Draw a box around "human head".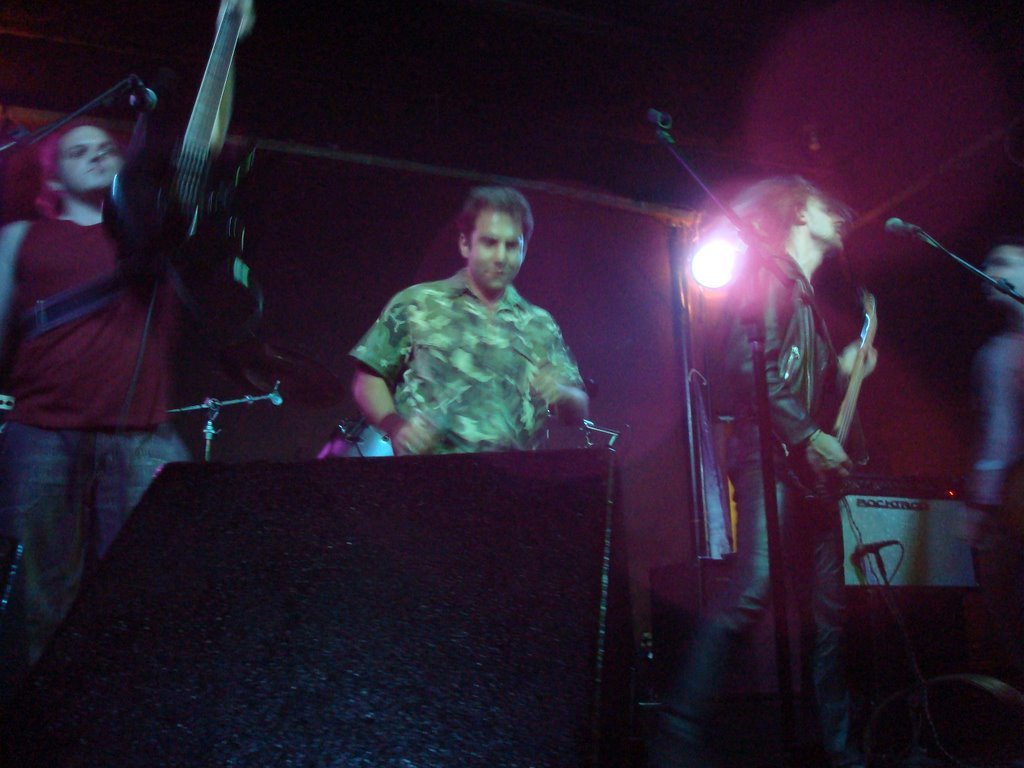
bbox=(730, 169, 844, 270).
